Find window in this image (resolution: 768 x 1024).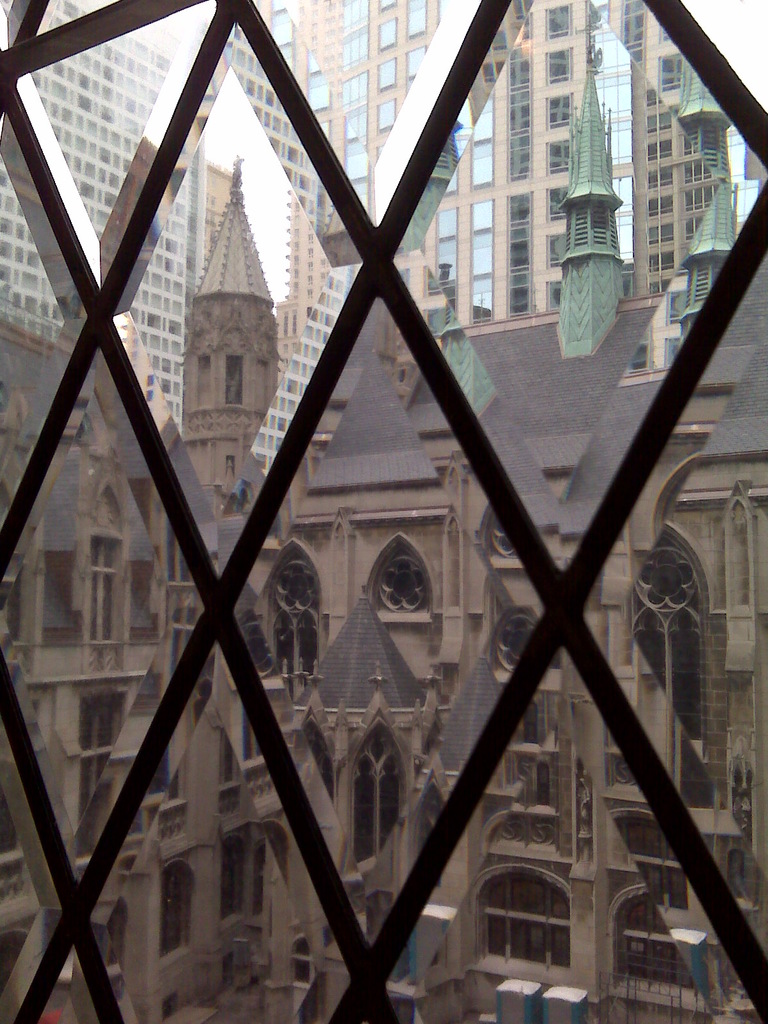
bbox=[224, 346, 244, 406].
